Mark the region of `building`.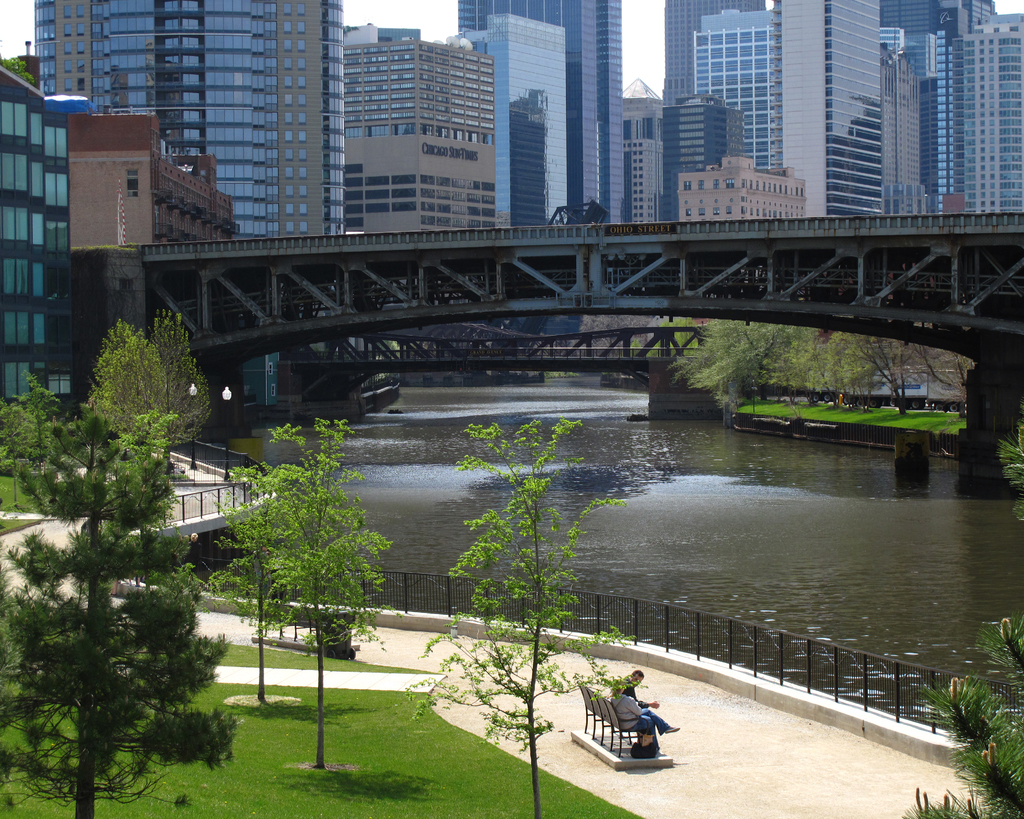
Region: <region>288, 17, 512, 255</region>.
